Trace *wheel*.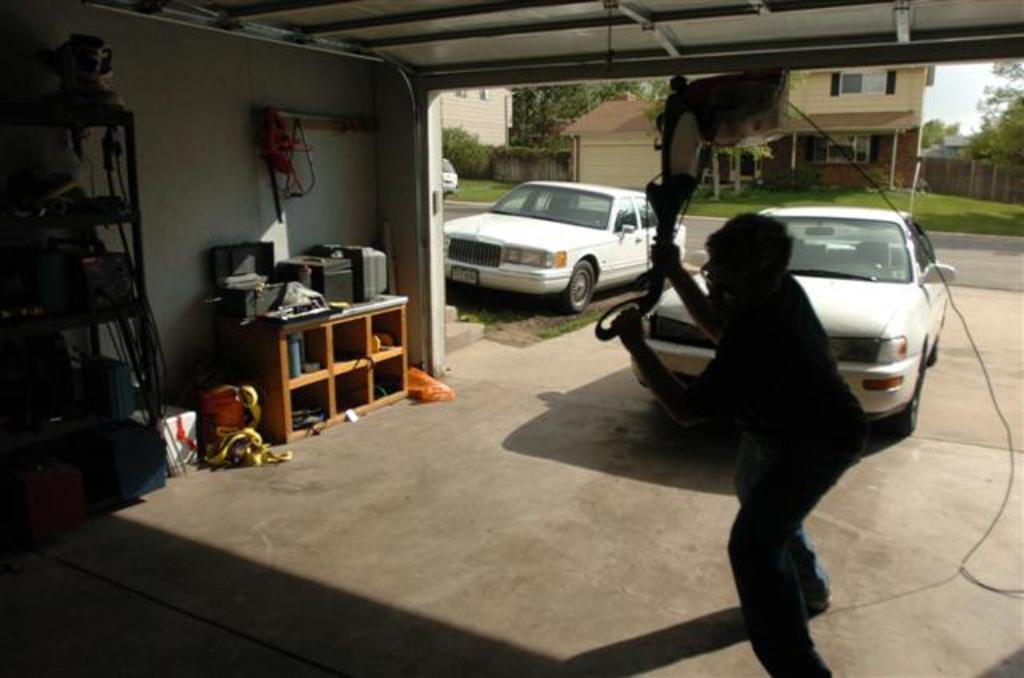
Traced to (901,355,926,433).
